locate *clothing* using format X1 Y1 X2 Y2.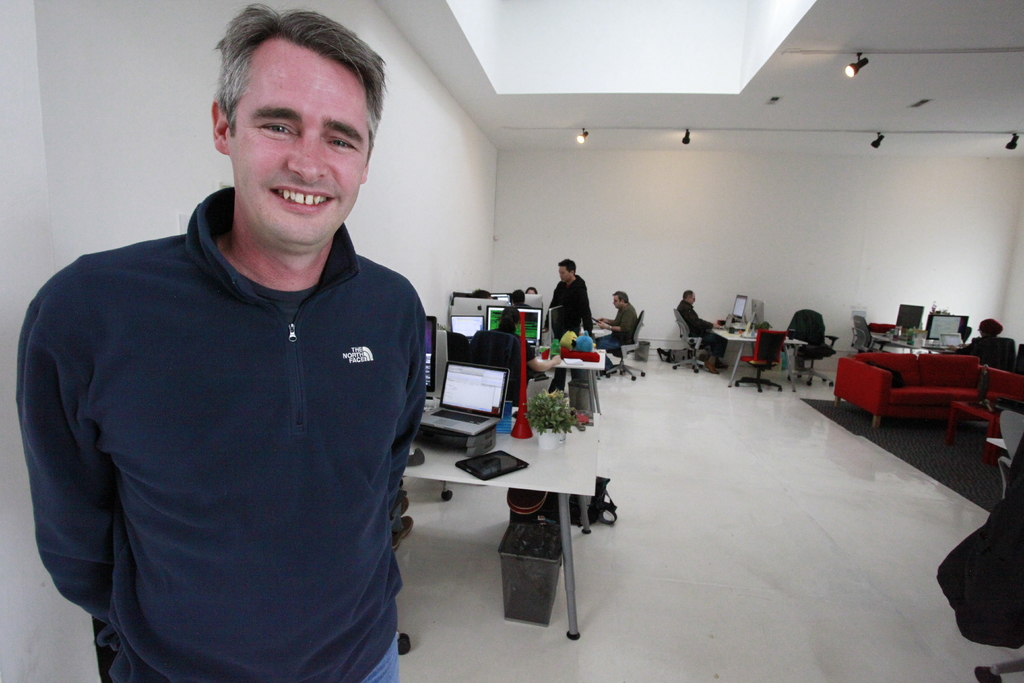
676 298 735 363.
